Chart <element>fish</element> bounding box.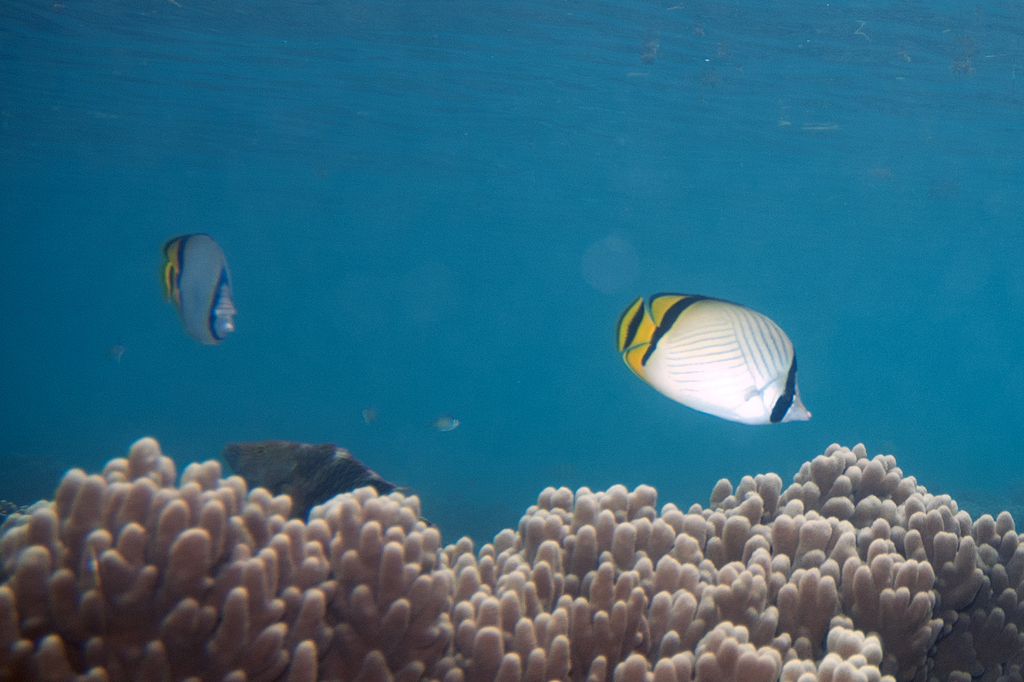
Charted: box(426, 414, 463, 436).
